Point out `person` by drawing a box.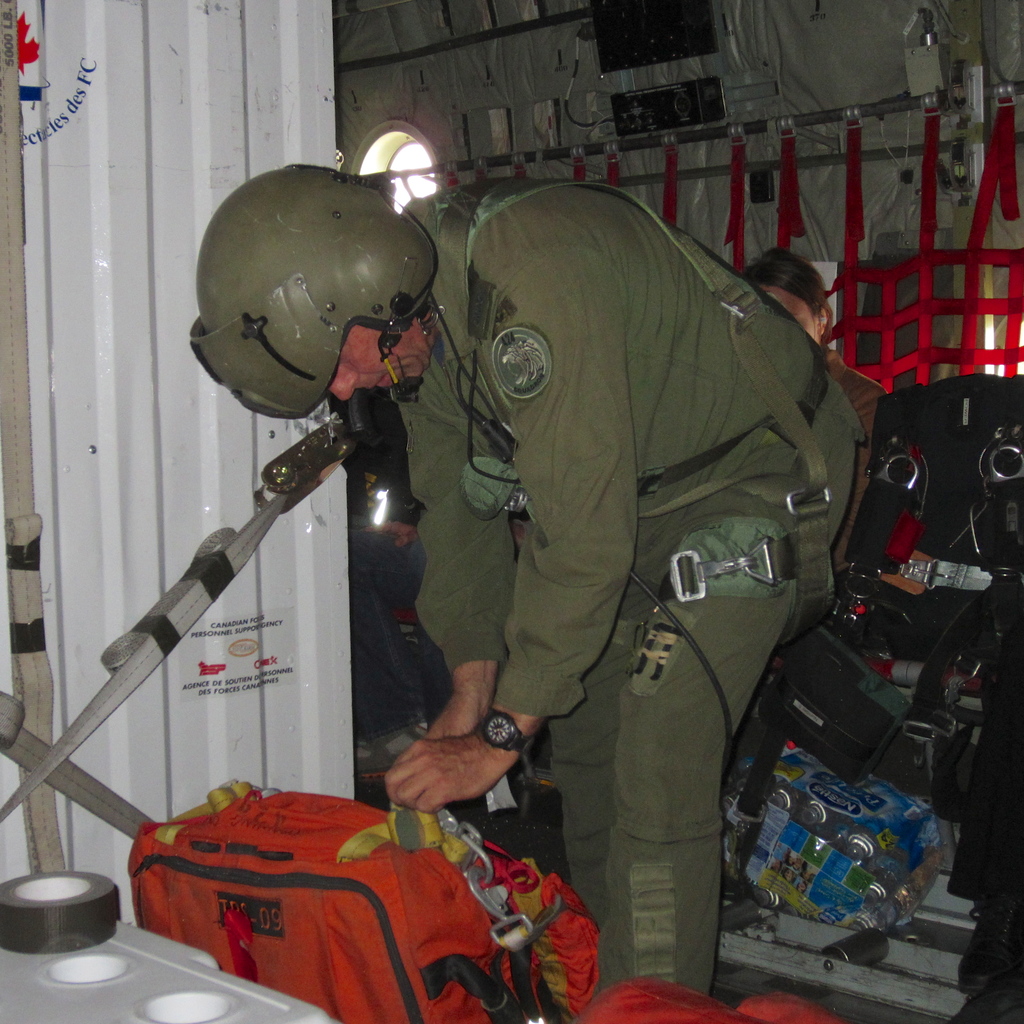
(left=348, top=524, right=429, bottom=791).
